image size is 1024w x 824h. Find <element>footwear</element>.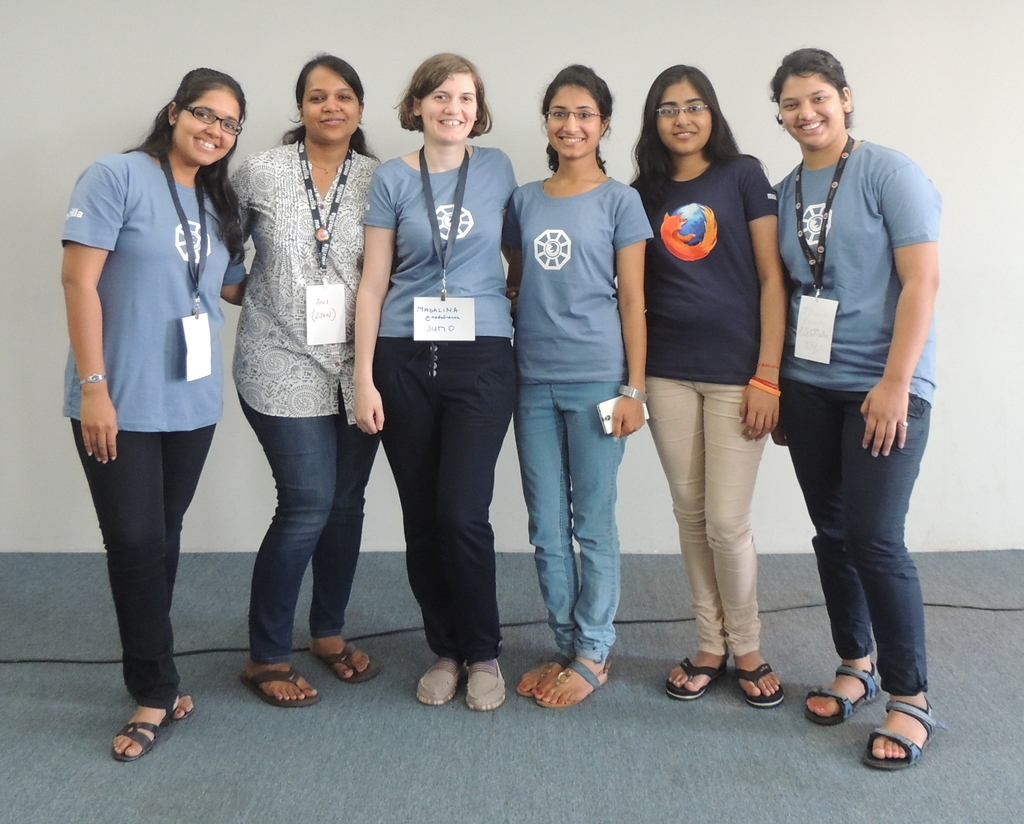
x1=537 y1=661 x2=611 y2=703.
